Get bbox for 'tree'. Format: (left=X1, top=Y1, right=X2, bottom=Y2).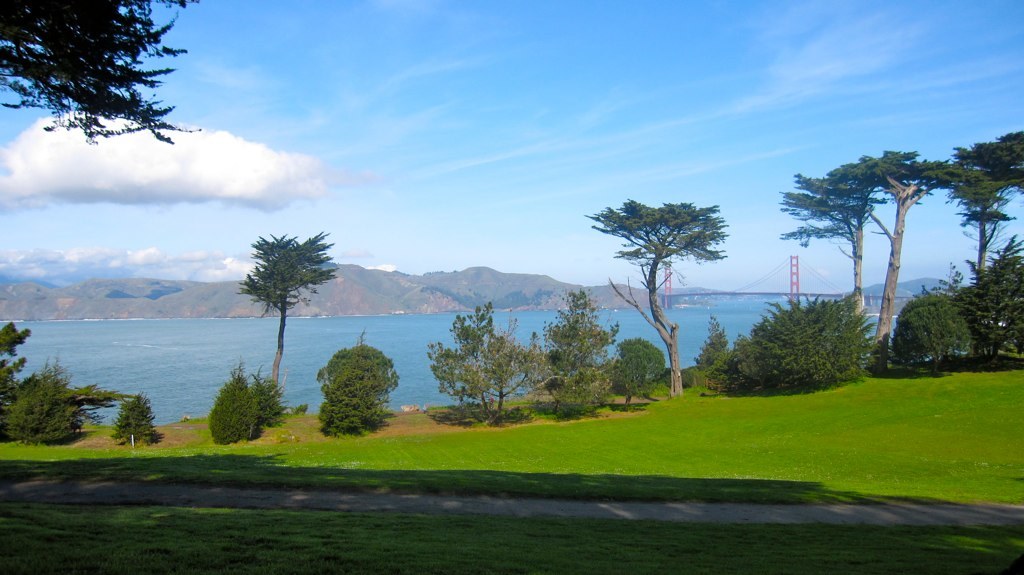
(left=317, top=336, right=401, bottom=431).
